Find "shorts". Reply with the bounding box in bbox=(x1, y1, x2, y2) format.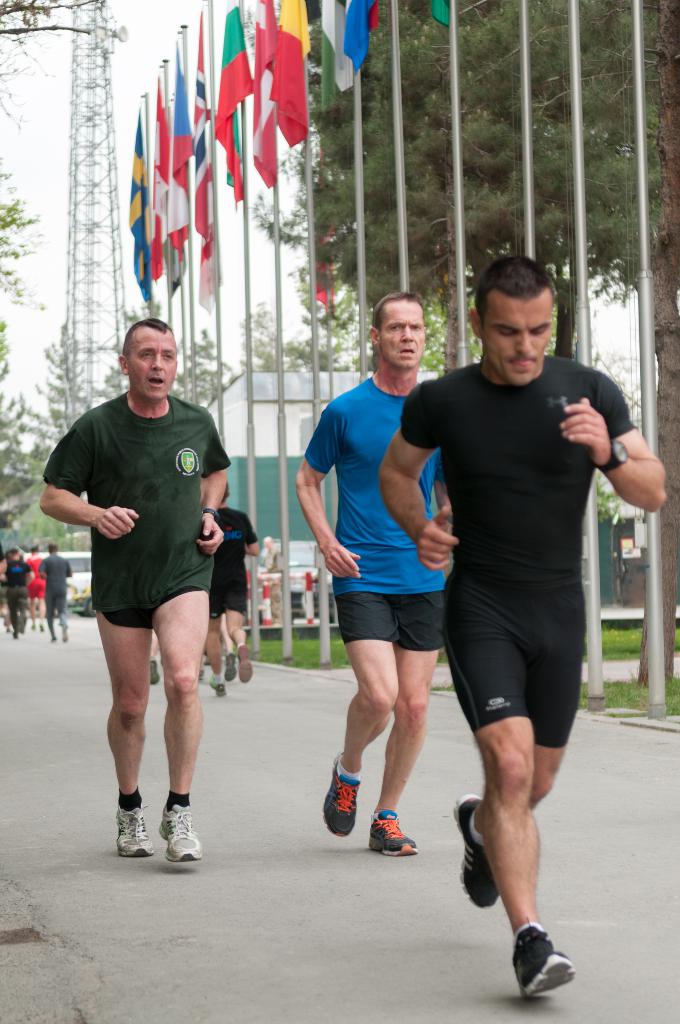
bbox=(210, 590, 247, 618).
